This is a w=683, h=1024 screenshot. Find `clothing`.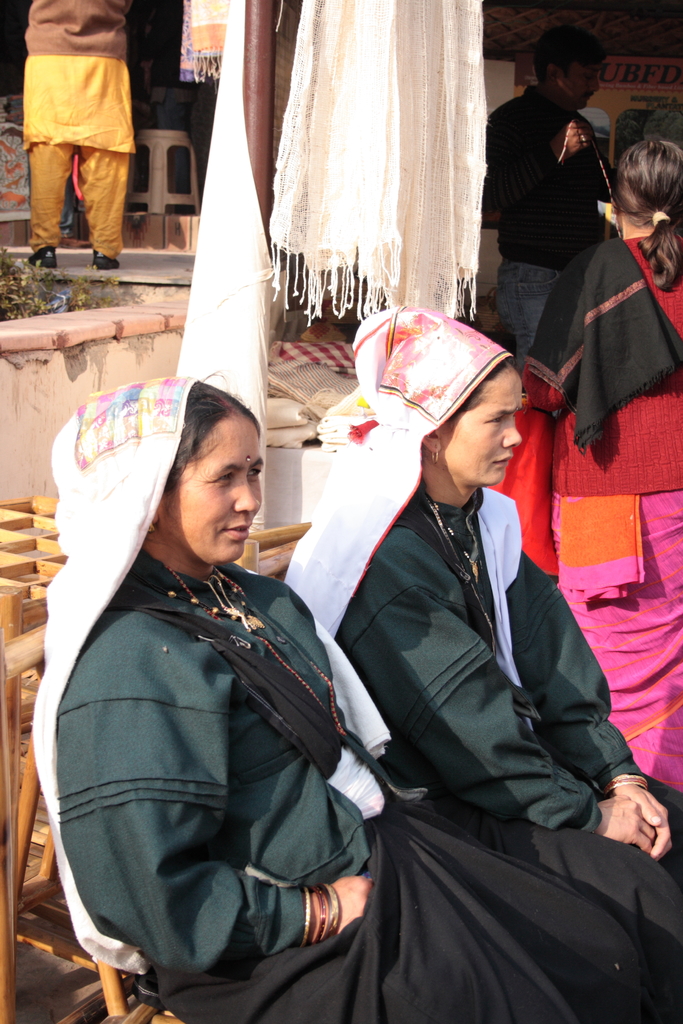
Bounding box: {"left": 290, "top": 309, "right": 682, "bottom": 1020}.
